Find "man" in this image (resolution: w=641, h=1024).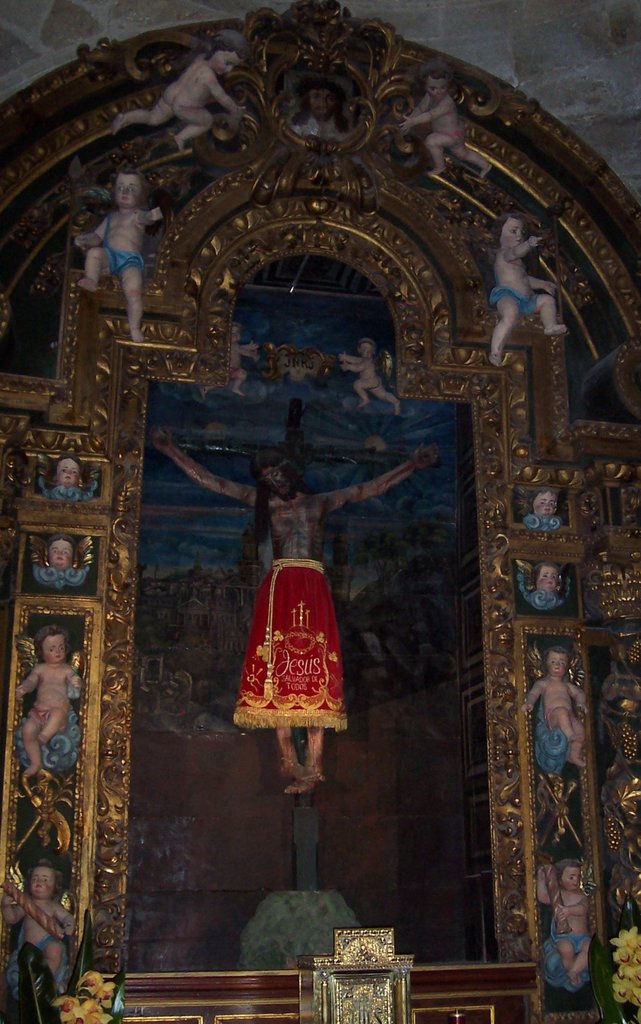
143/431/444/799.
